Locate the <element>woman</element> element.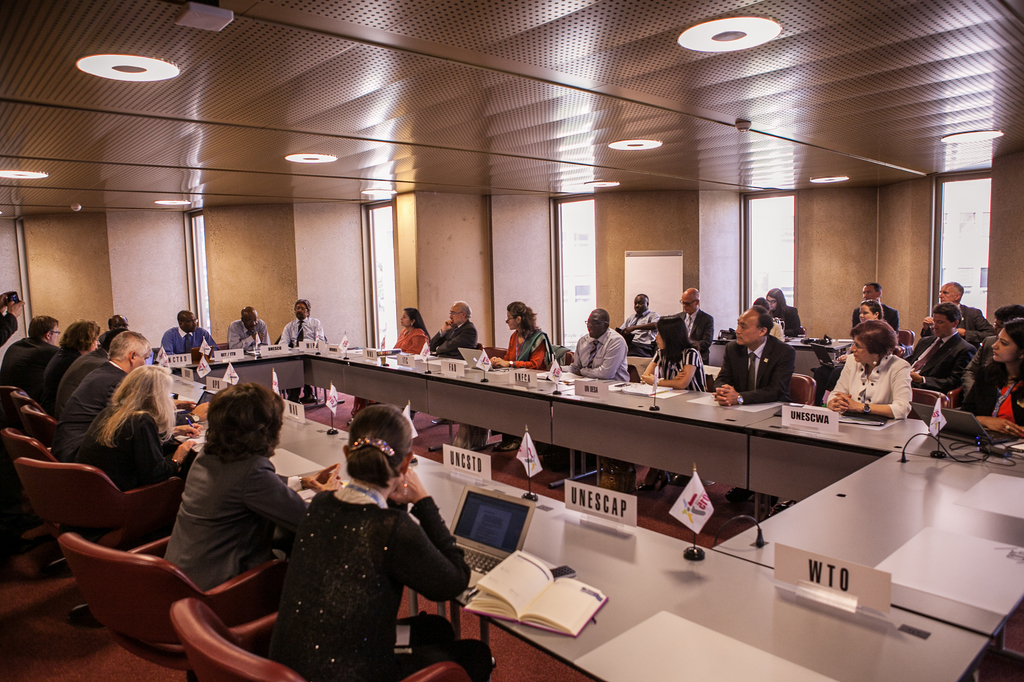
Element bbox: <region>635, 317, 721, 491</region>.
